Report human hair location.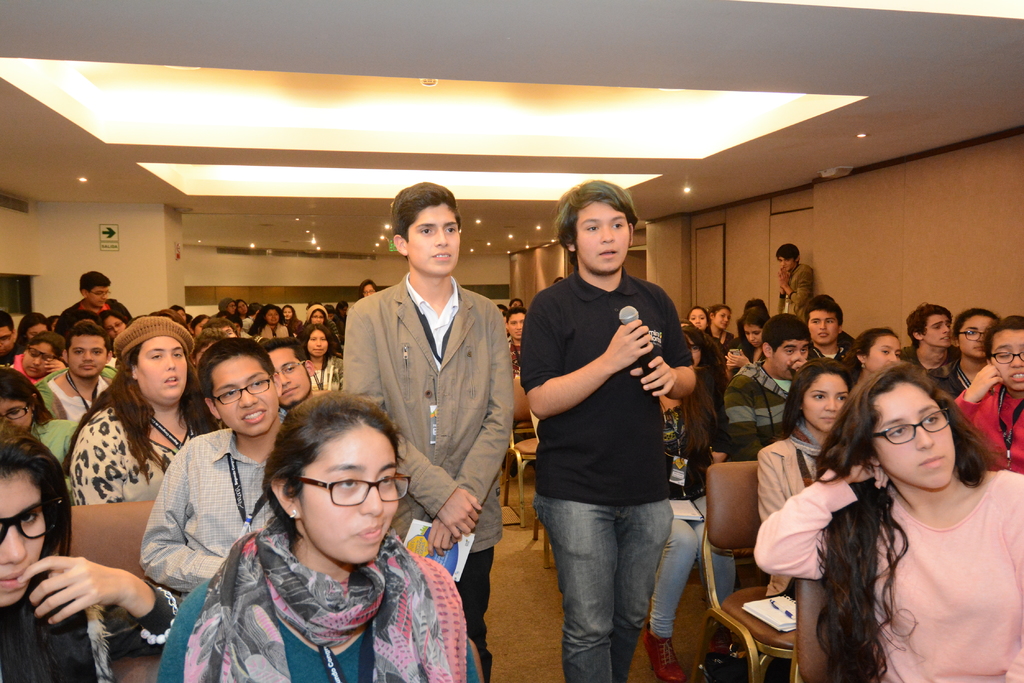
Report: Rect(245, 303, 285, 336).
